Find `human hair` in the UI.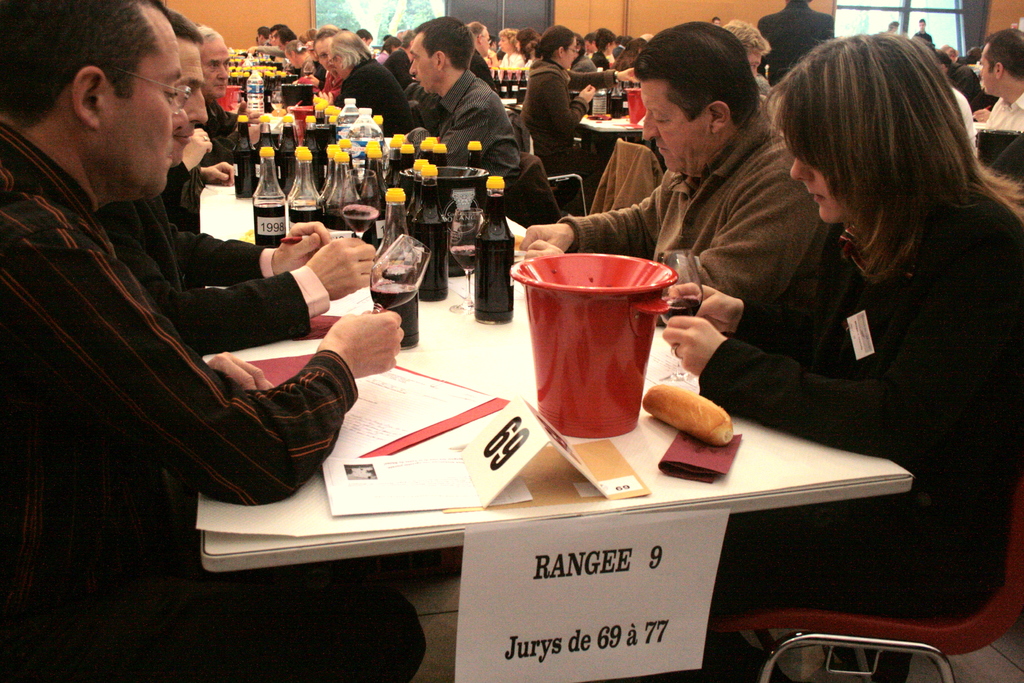
UI element at <box>312,26,339,51</box>.
